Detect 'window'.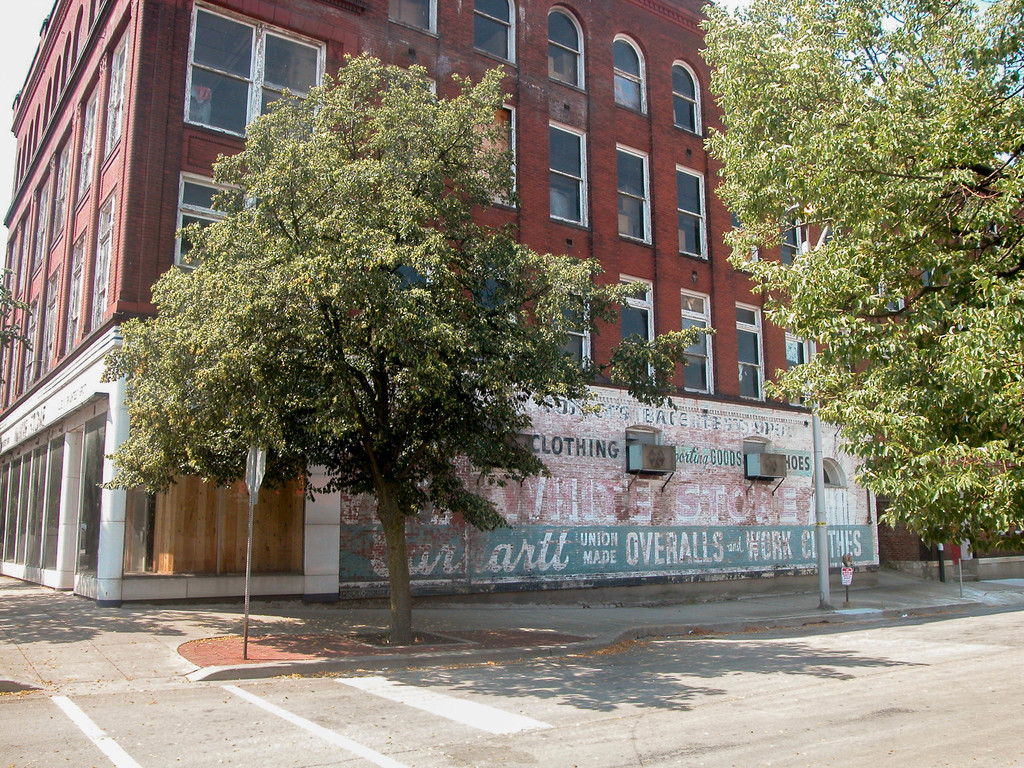
Detected at left=472, top=0, right=515, bottom=66.
